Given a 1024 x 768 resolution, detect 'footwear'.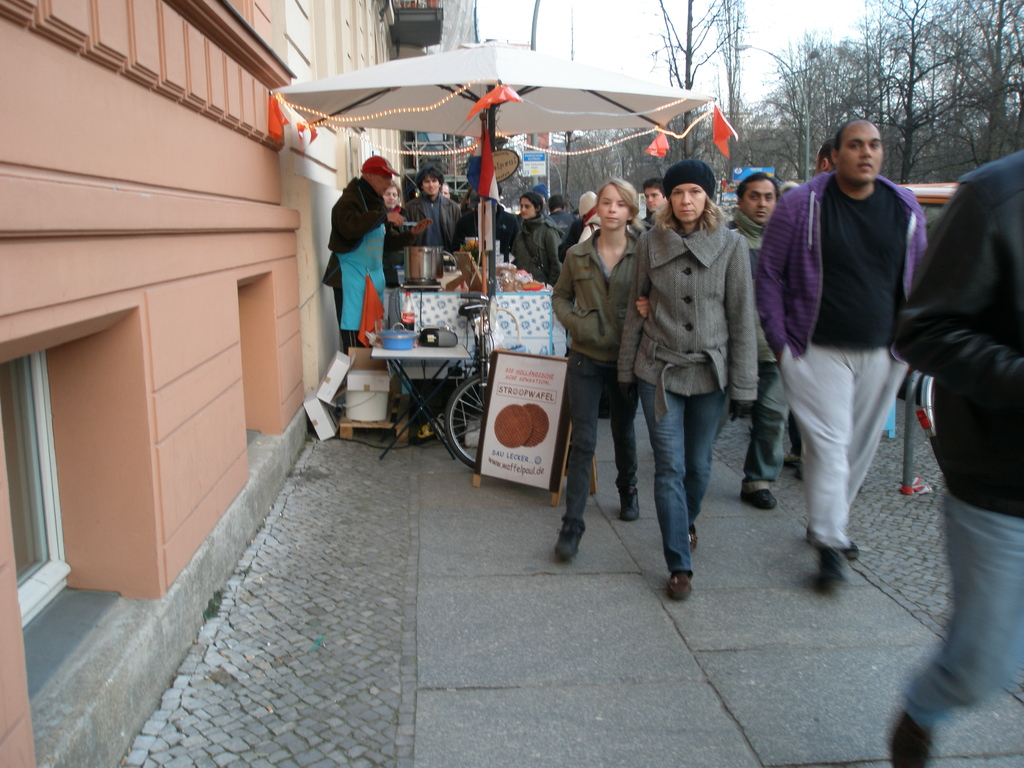
select_region(553, 524, 578, 560).
